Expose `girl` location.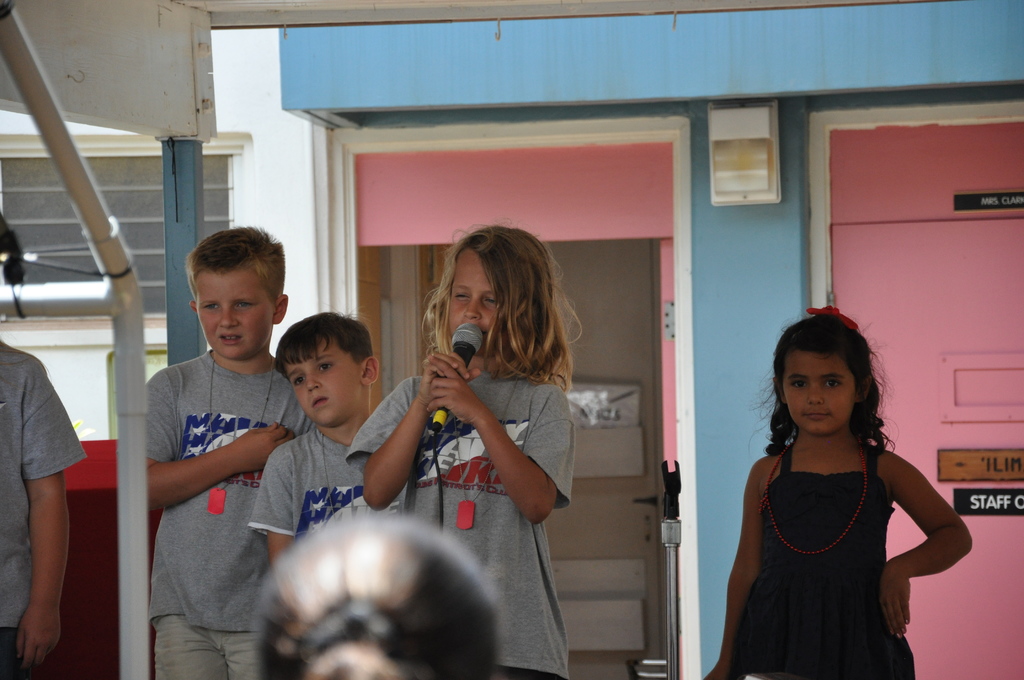
Exposed at select_region(699, 303, 975, 677).
